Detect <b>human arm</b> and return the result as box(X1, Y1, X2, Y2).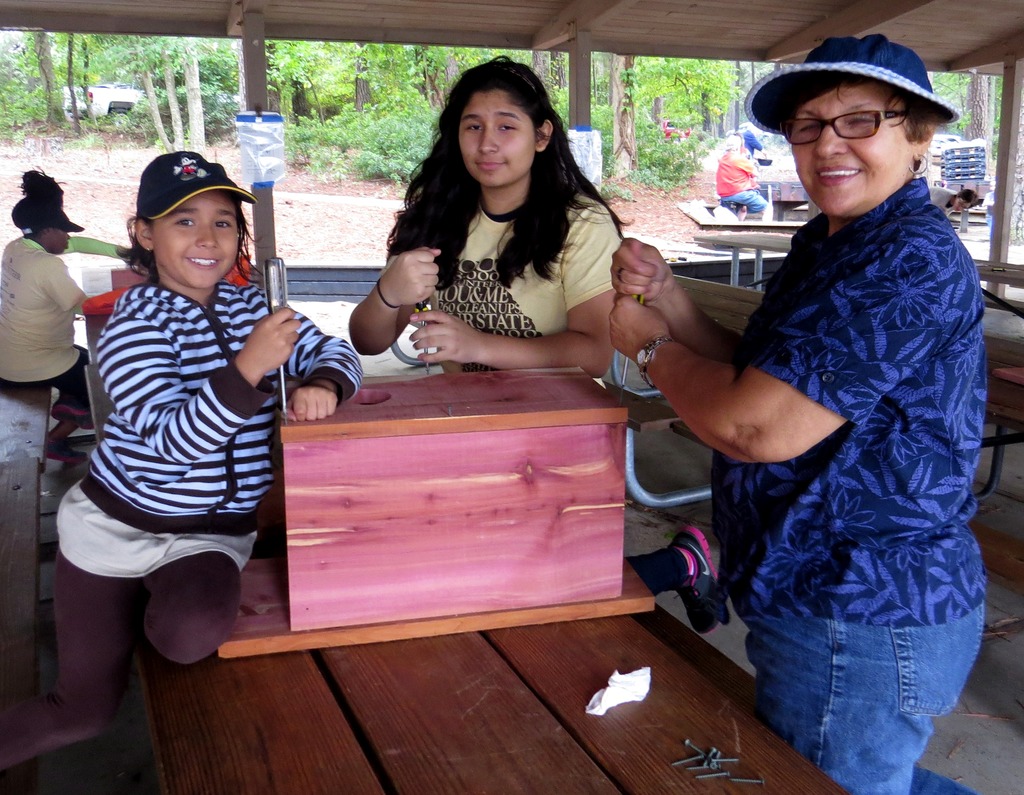
box(602, 236, 950, 470).
